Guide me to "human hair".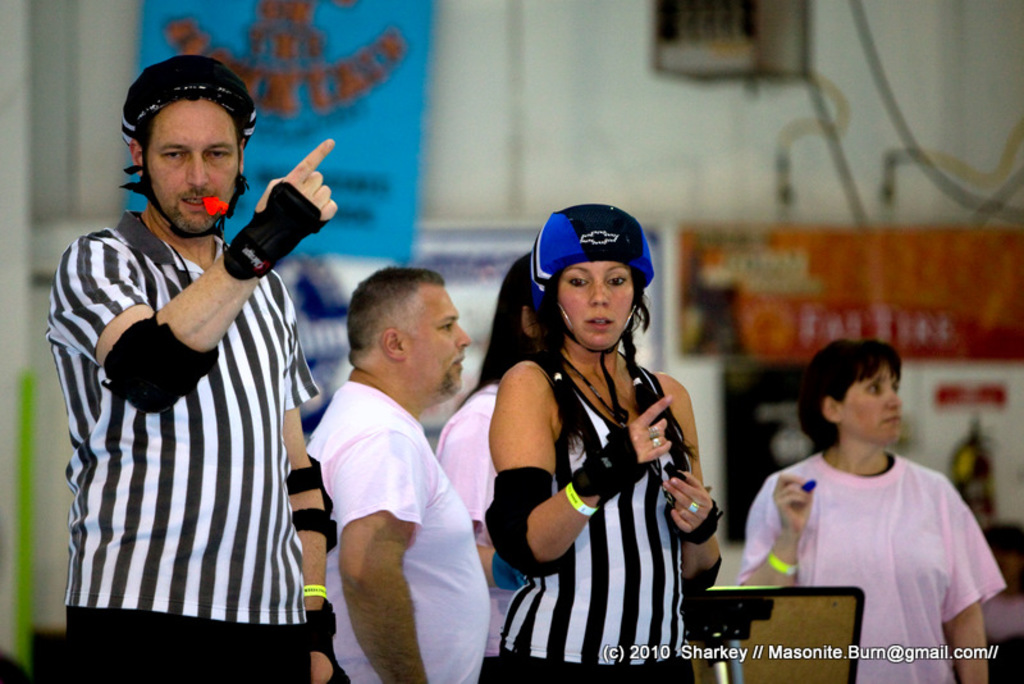
Guidance: BBox(458, 251, 535, 406).
